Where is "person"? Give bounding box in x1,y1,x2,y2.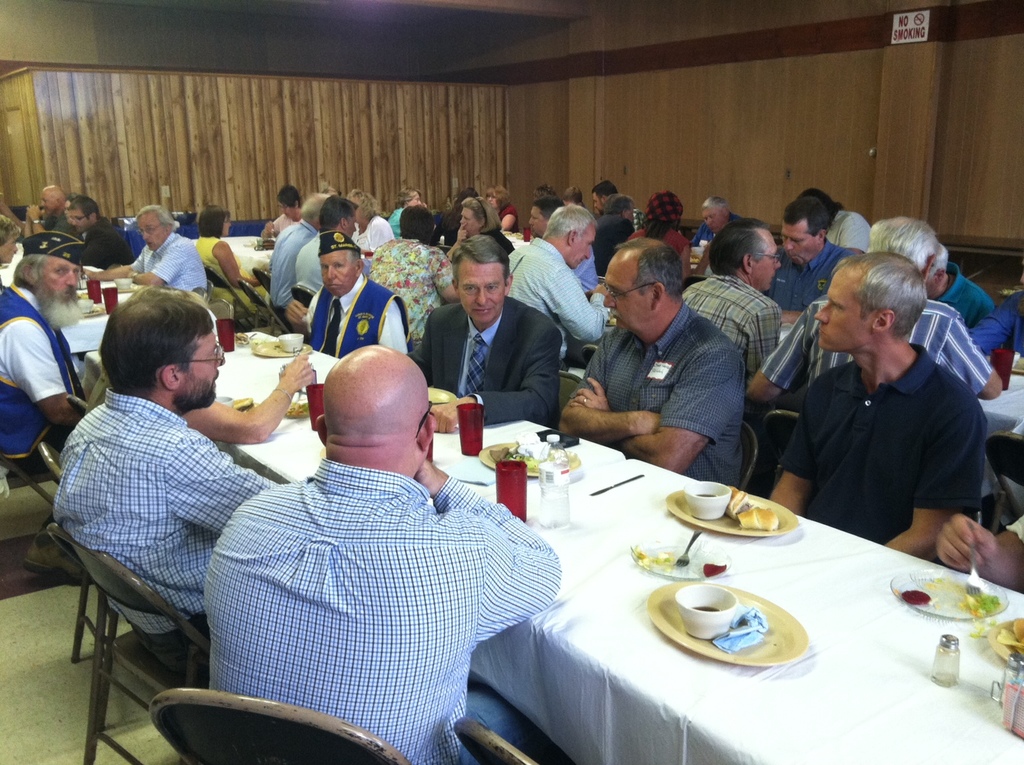
260,181,300,236.
